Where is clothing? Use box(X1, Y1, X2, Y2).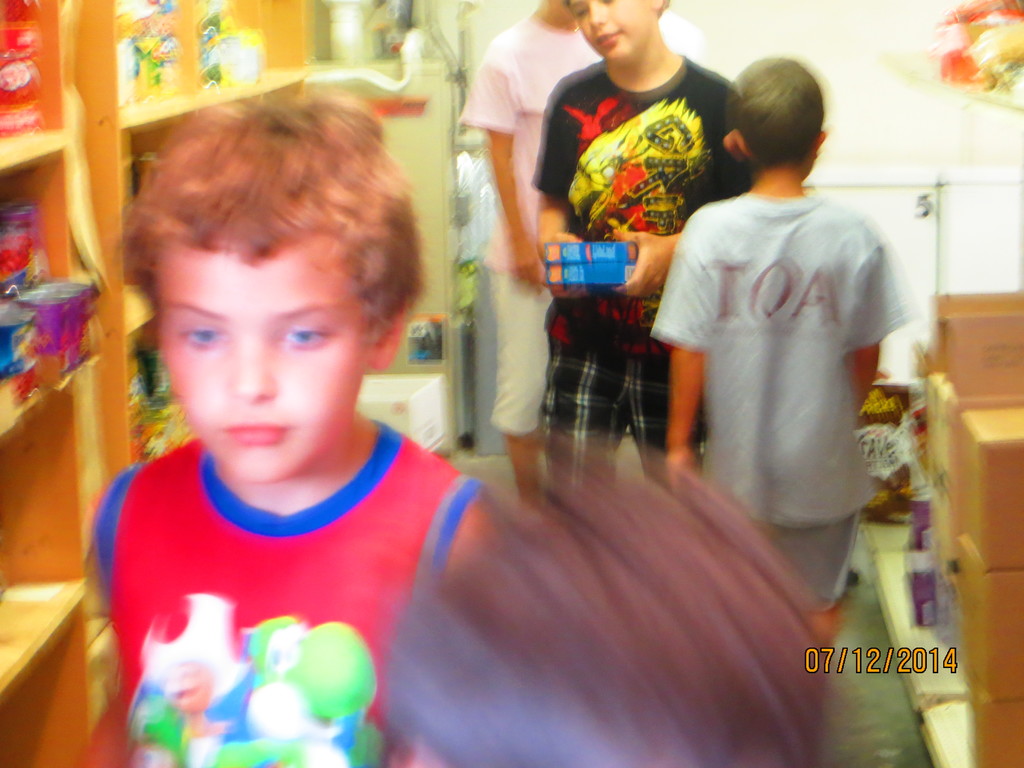
box(538, 42, 736, 509).
